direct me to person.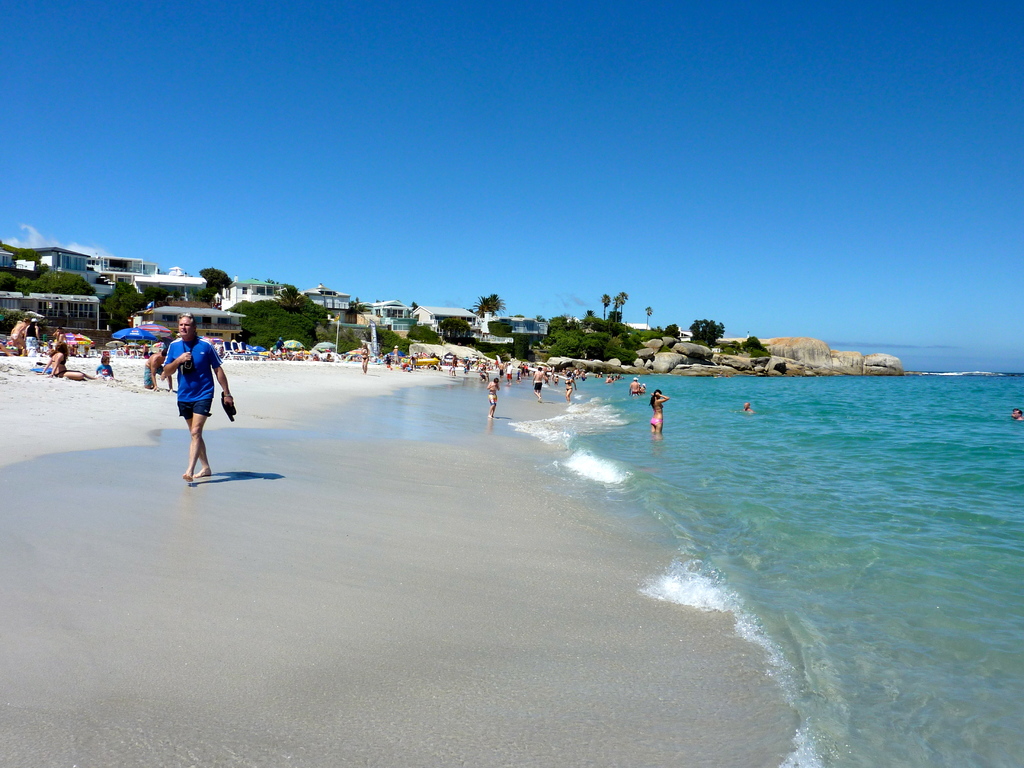
Direction: <box>408,350,419,369</box>.
